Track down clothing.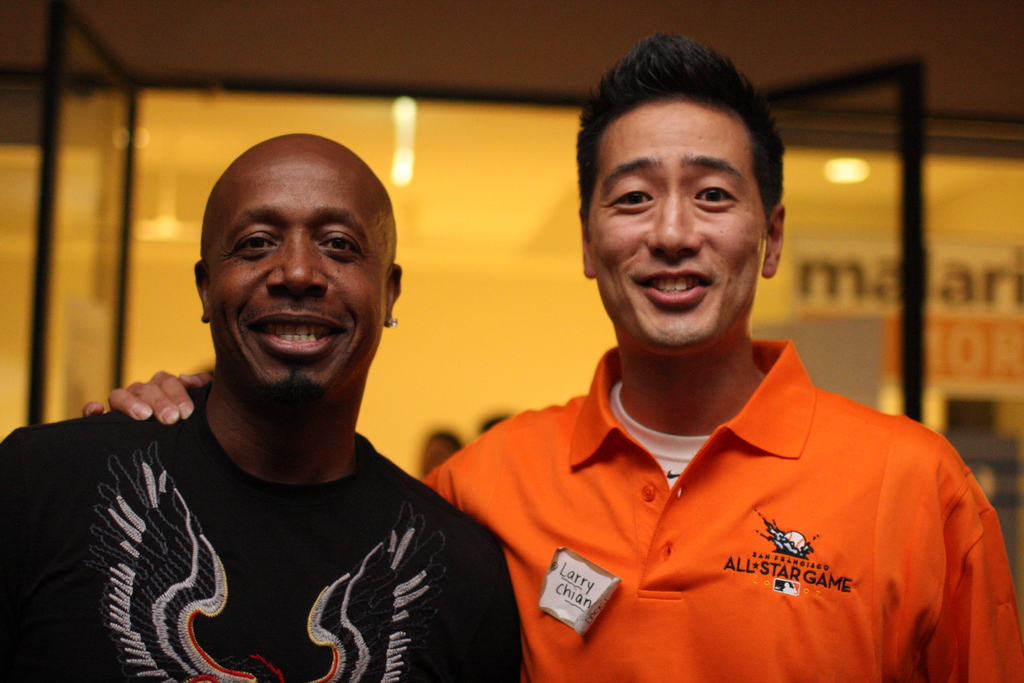
Tracked to crop(0, 377, 520, 682).
